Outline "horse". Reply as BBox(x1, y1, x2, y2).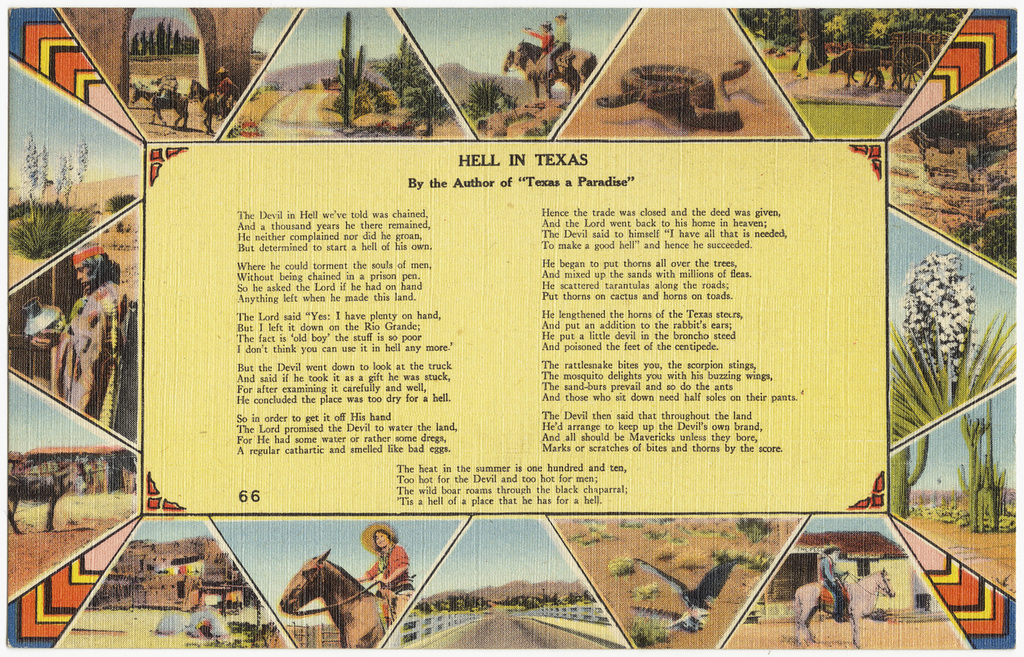
BBox(504, 50, 584, 108).
